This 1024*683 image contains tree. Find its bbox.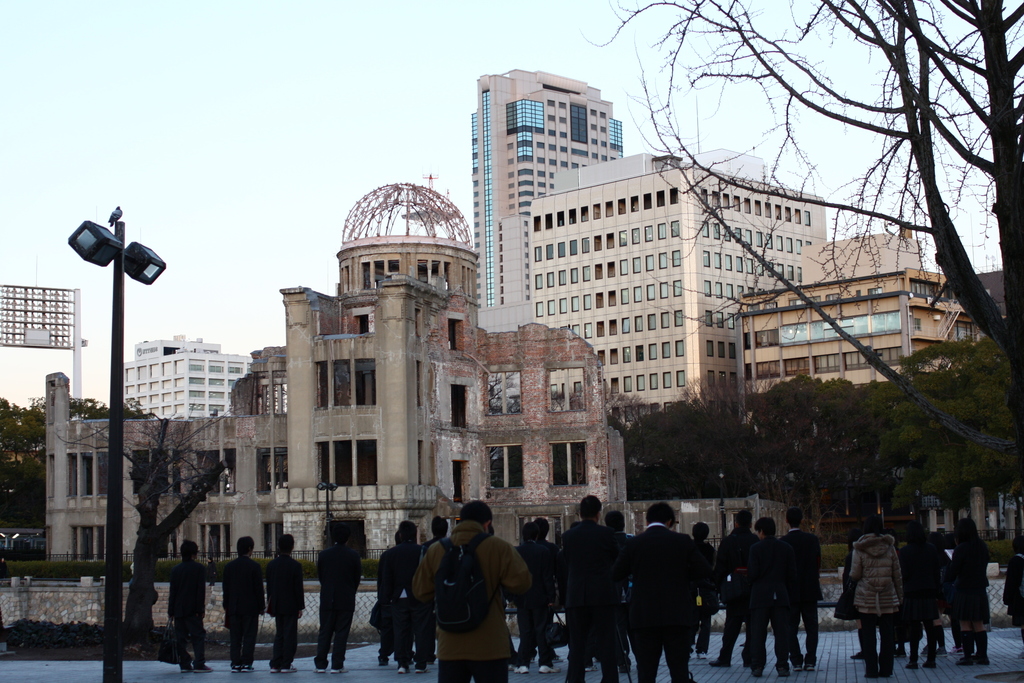
[621,384,769,506].
